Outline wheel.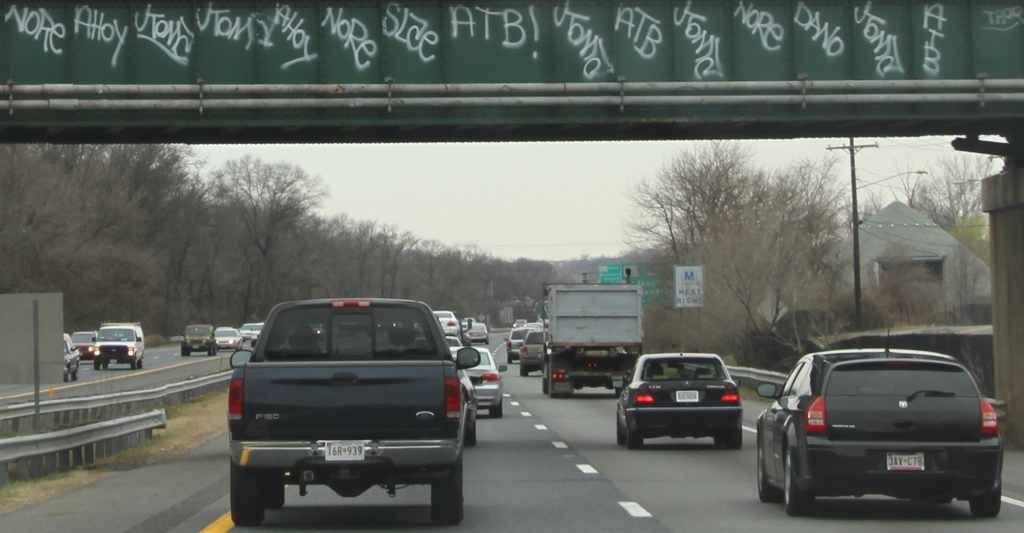
Outline: locate(433, 453, 465, 524).
